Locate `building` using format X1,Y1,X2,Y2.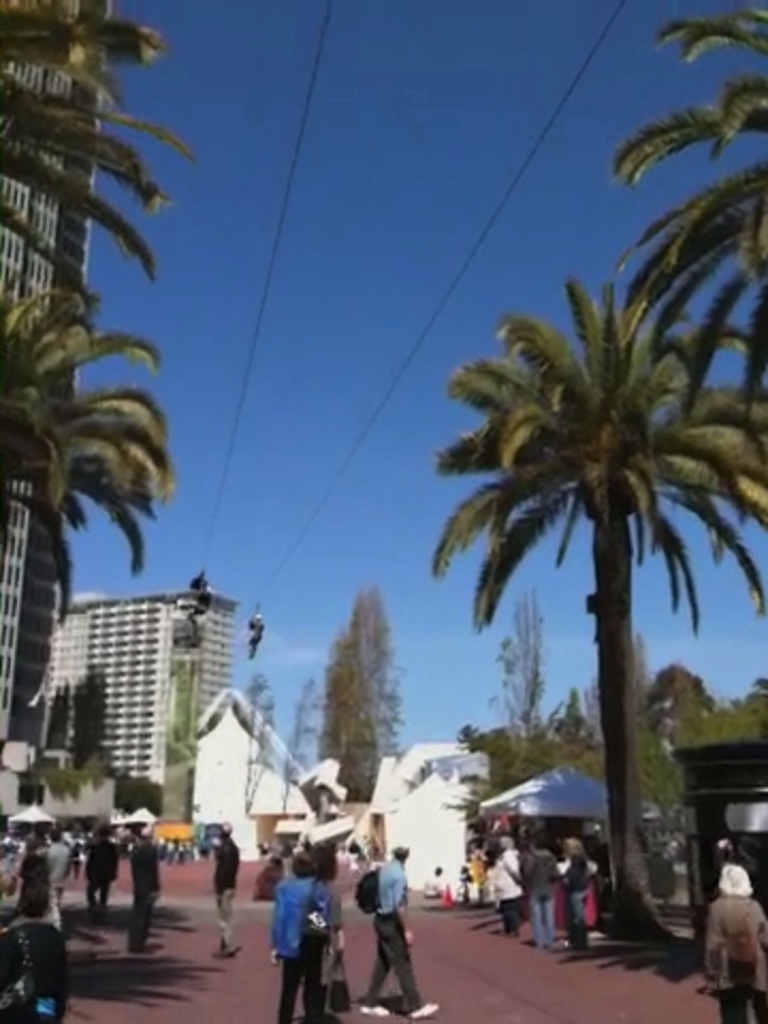
188,681,318,849.
